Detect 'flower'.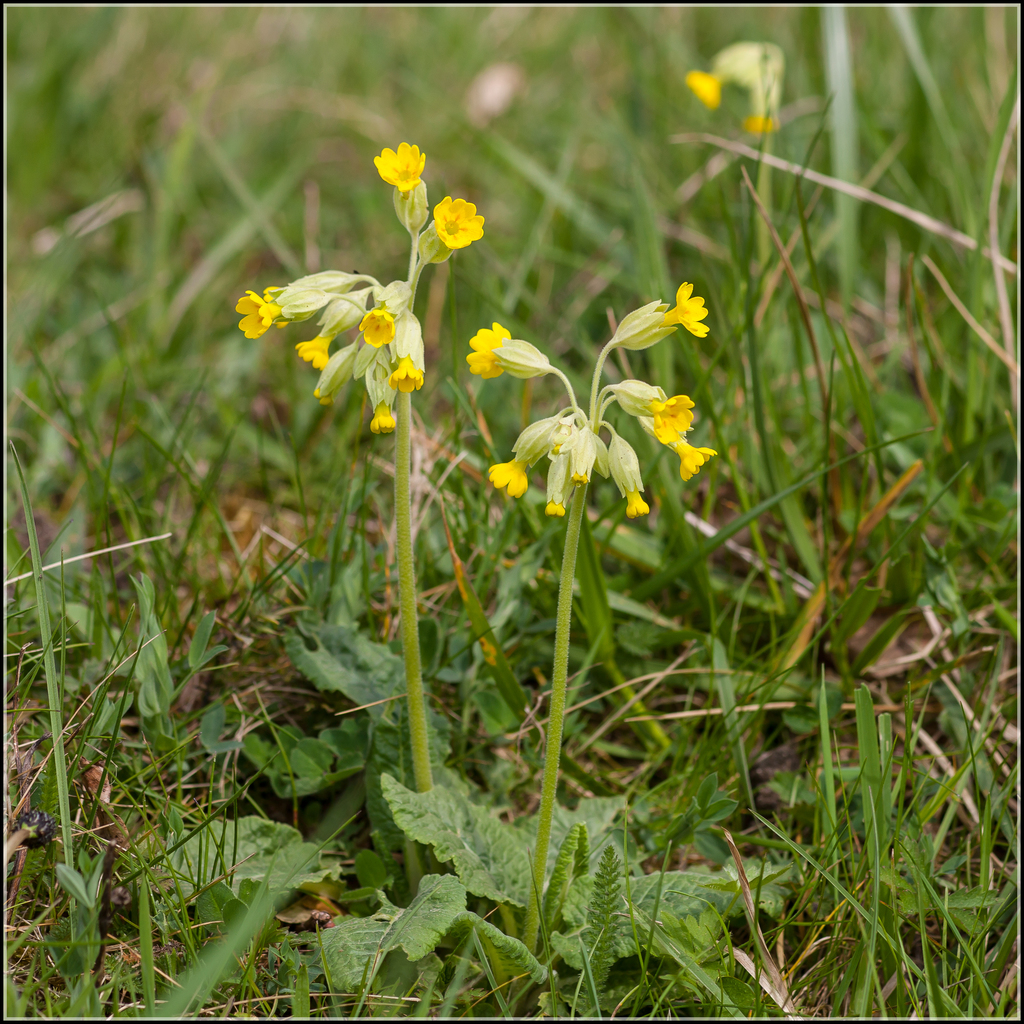
Detected at box(371, 140, 424, 198).
